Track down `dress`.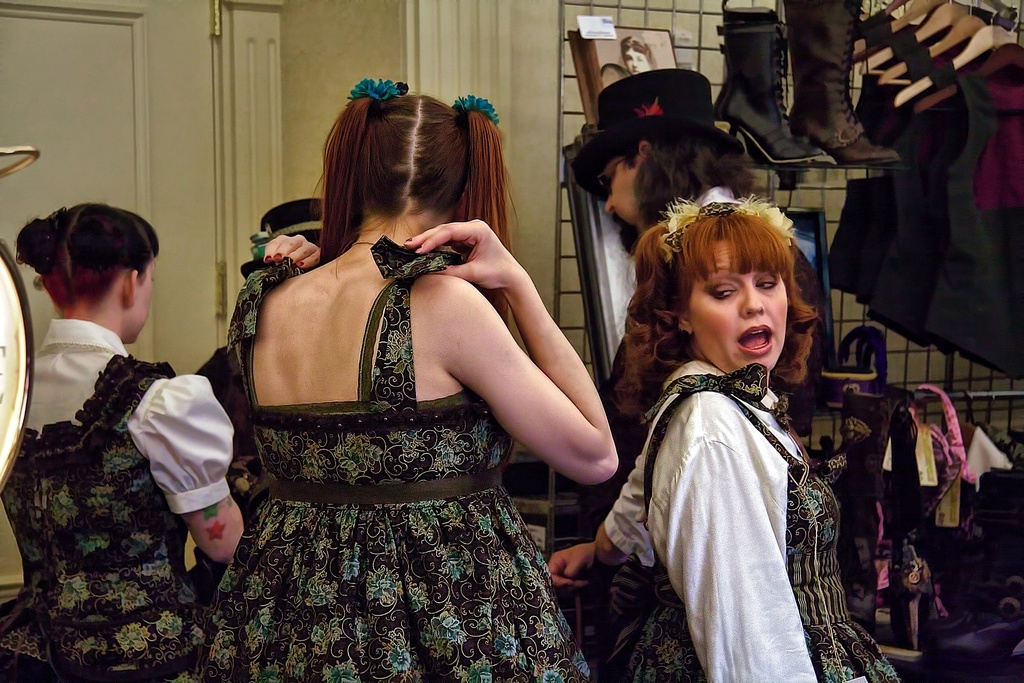
Tracked to l=190, t=242, r=593, b=682.
